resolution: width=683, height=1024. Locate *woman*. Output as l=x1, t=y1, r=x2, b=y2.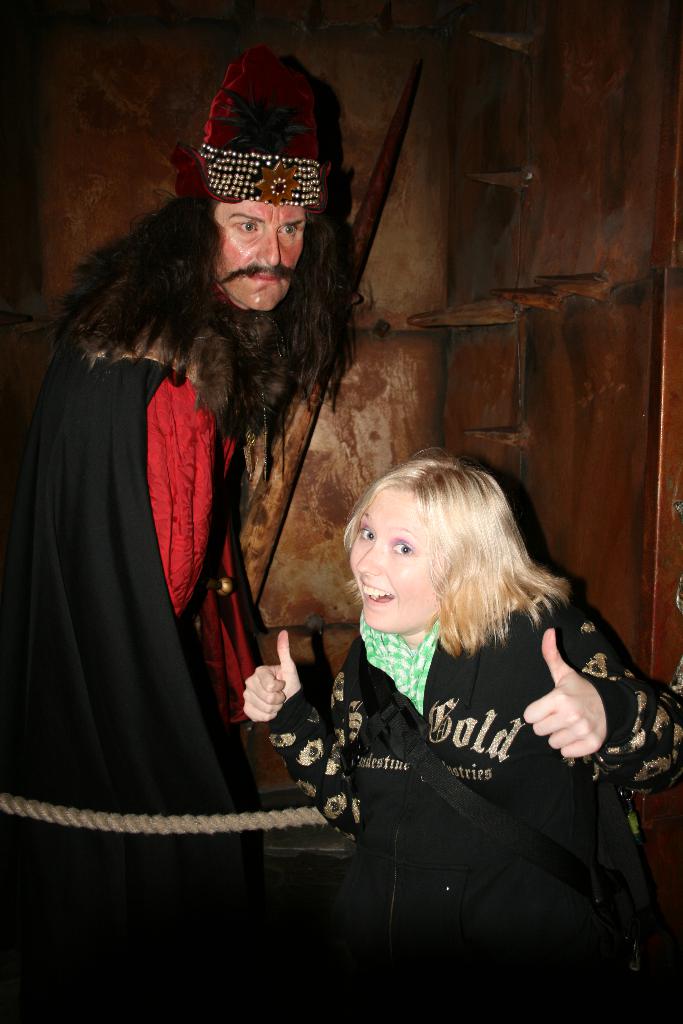
l=282, t=431, r=647, b=991.
